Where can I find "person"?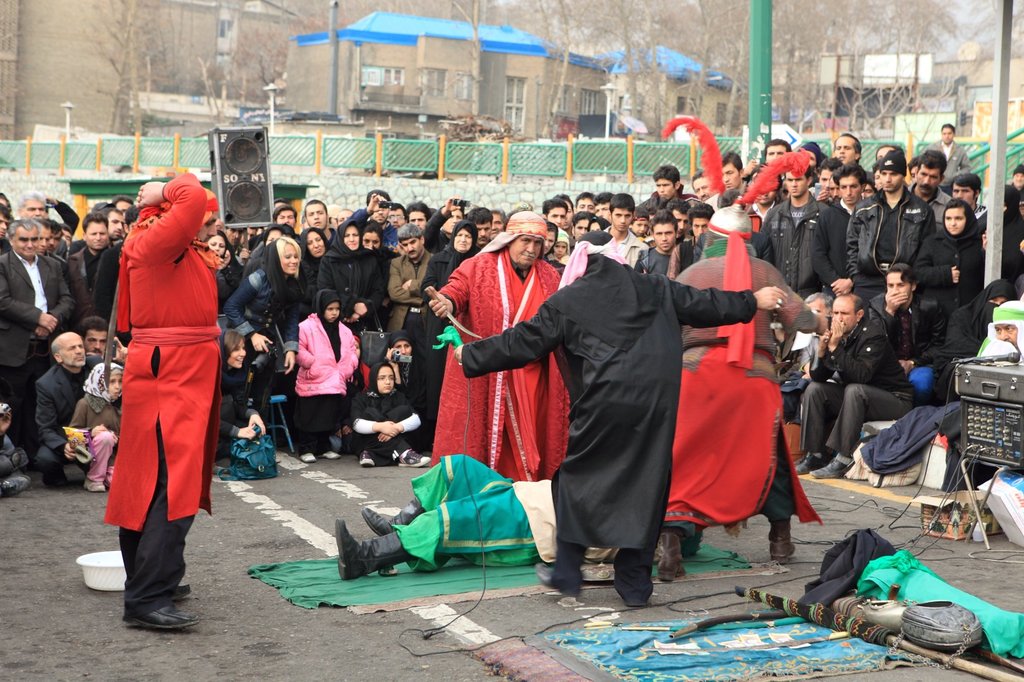
You can find it at x1=294 y1=296 x2=346 y2=445.
